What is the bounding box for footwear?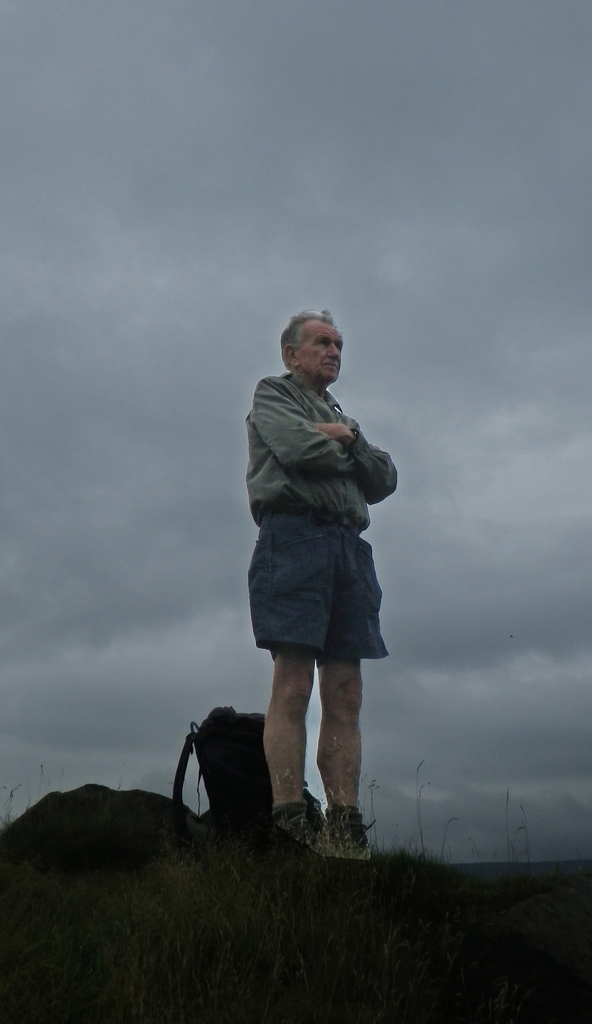
<region>329, 806, 368, 858</region>.
